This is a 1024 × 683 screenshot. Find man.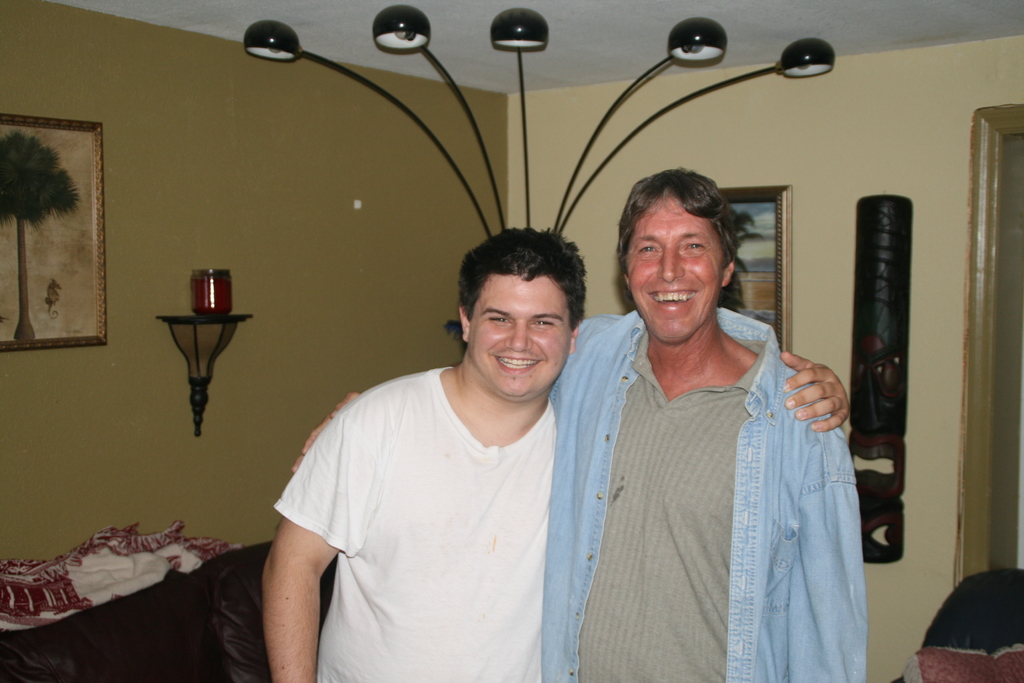
Bounding box: (284, 169, 880, 682).
